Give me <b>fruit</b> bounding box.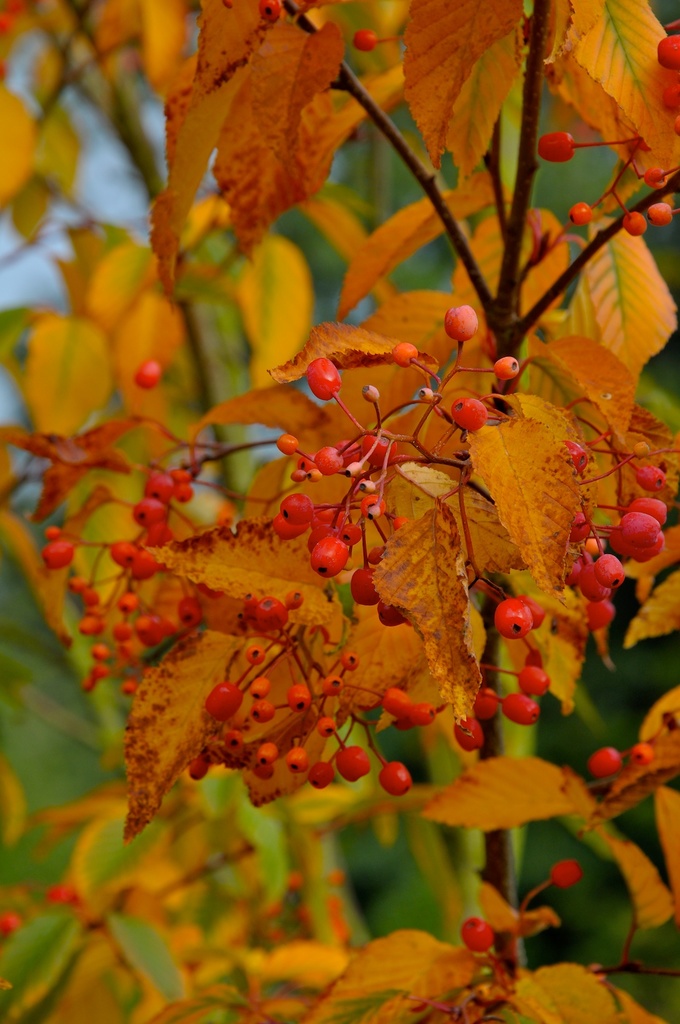
126:548:157:580.
